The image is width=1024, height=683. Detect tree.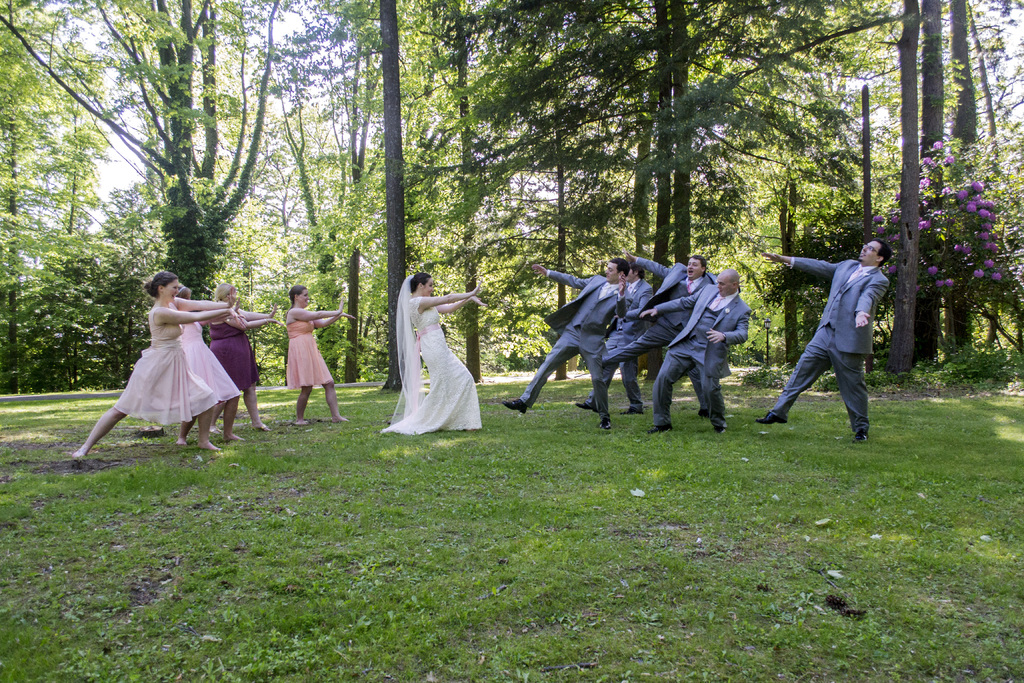
Detection: box(920, 0, 939, 361).
